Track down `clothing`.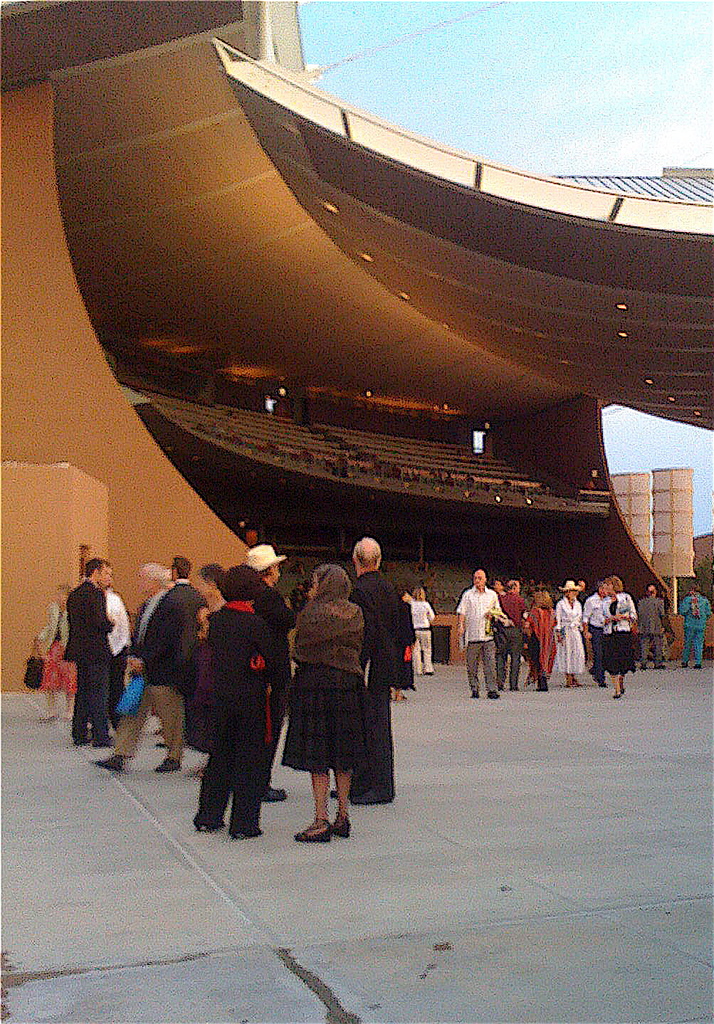
Tracked to 600 596 642 676.
